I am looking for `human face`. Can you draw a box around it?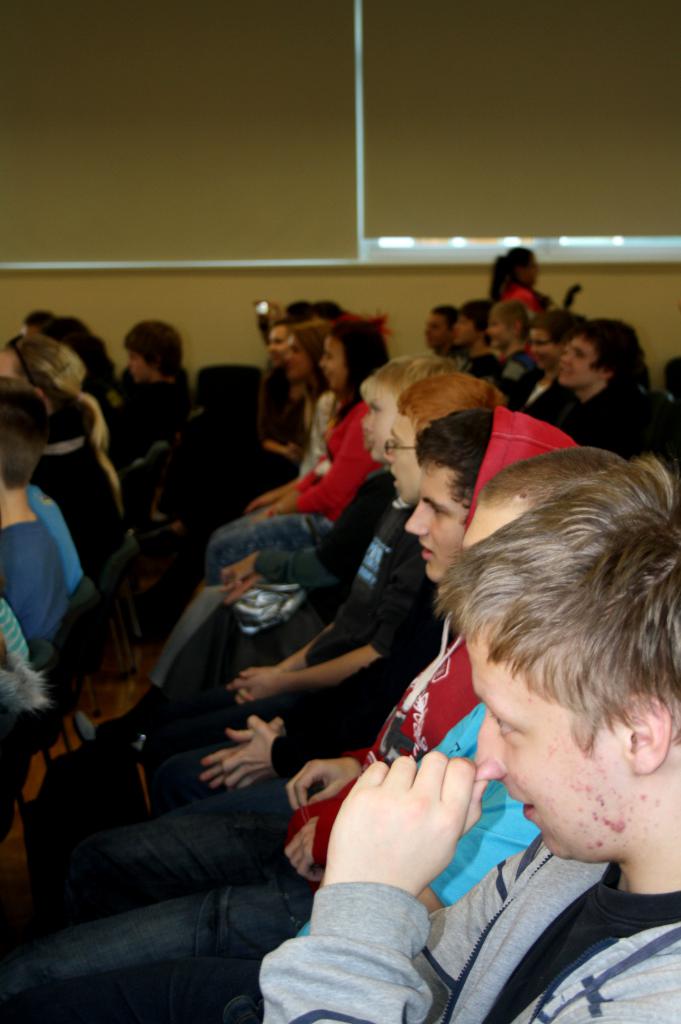
Sure, the bounding box is Rect(558, 335, 602, 384).
